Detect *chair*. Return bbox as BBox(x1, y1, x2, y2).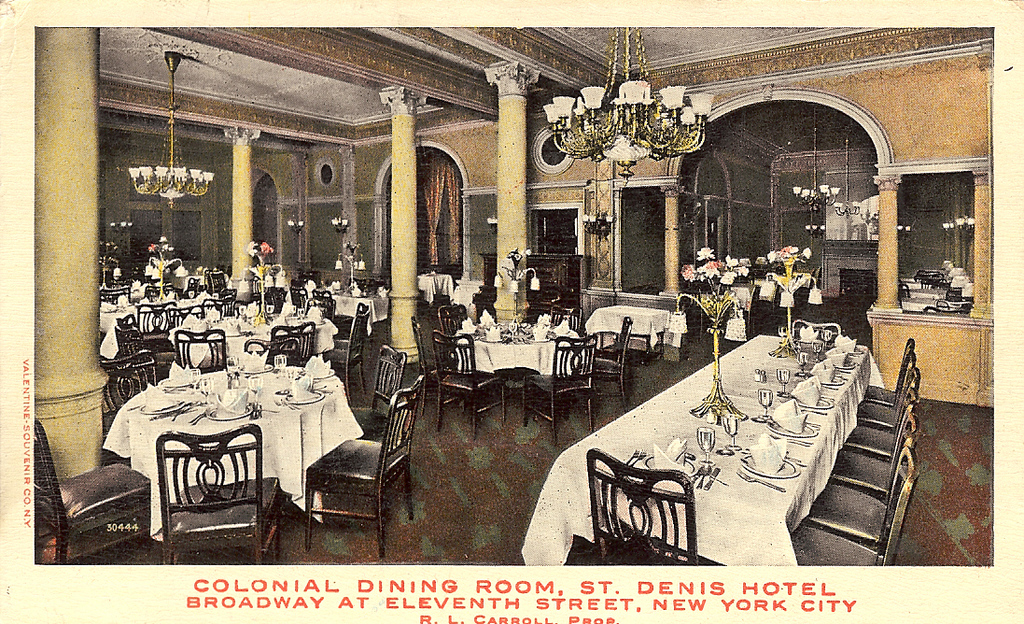
BBox(312, 286, 341, 316).
